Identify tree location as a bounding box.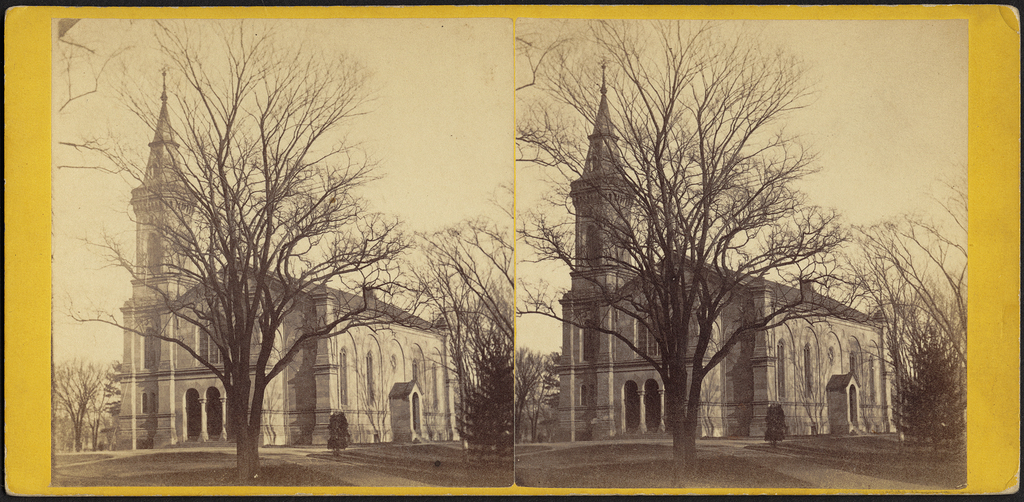
<box>854,156,974,464</box>.
